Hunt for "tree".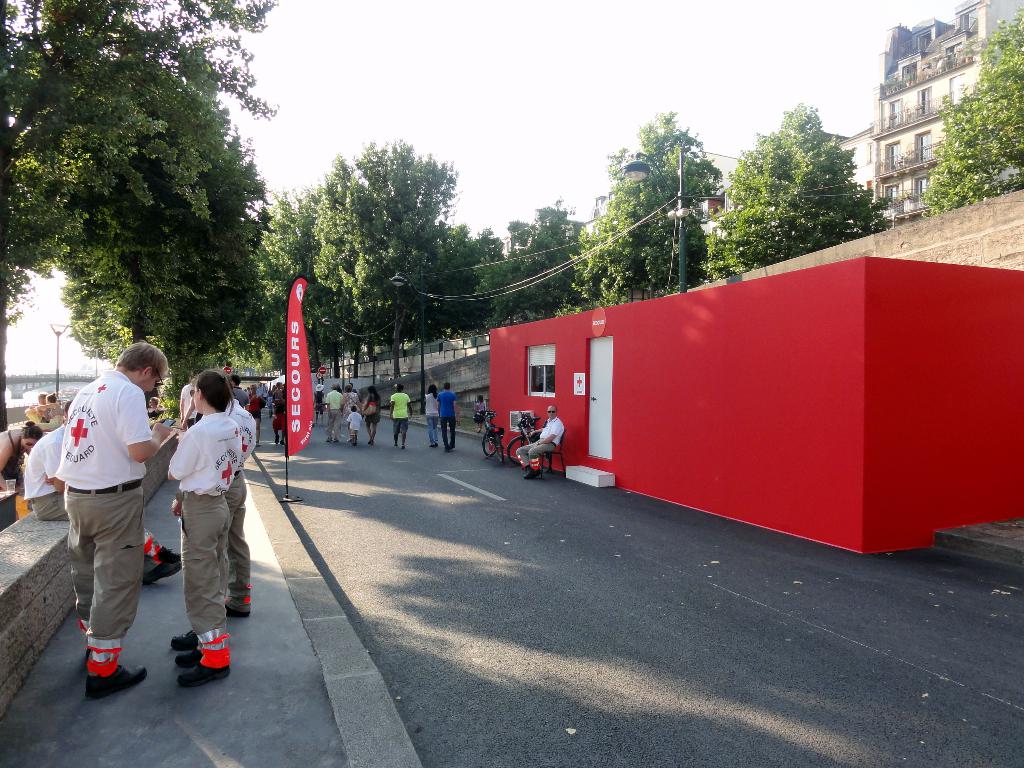
Hunted down at 707:95:883:278.
